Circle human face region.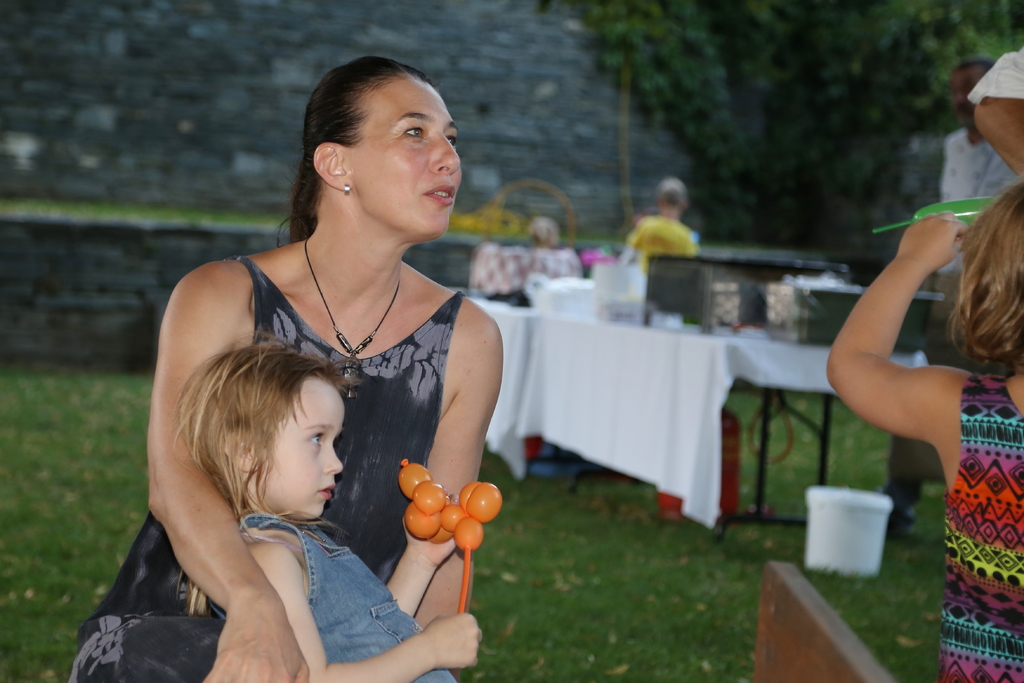
Region: 953:67:986:125.
